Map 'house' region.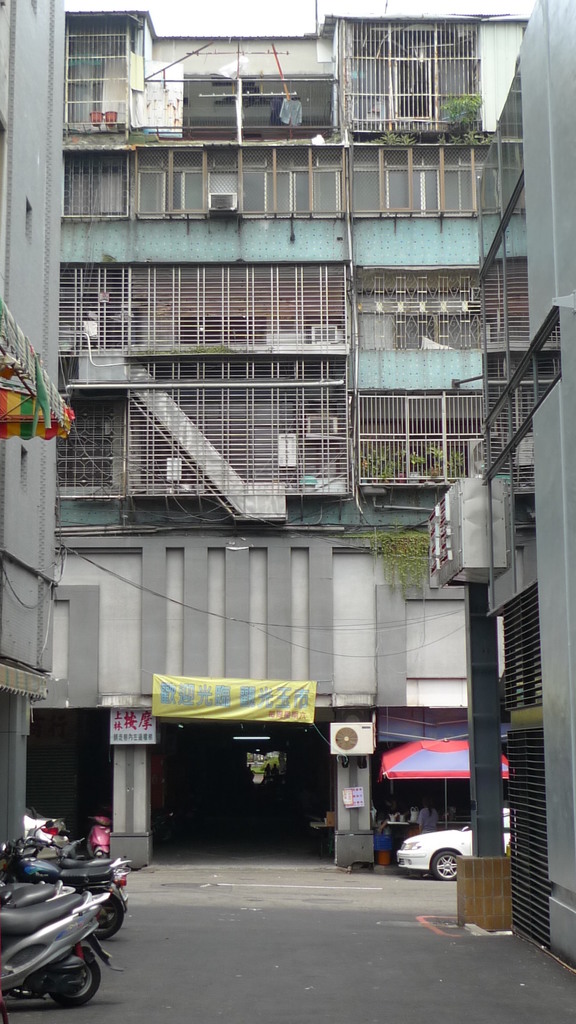
Mapped to [x1=0, y1=0, x2=63, y2=860].
